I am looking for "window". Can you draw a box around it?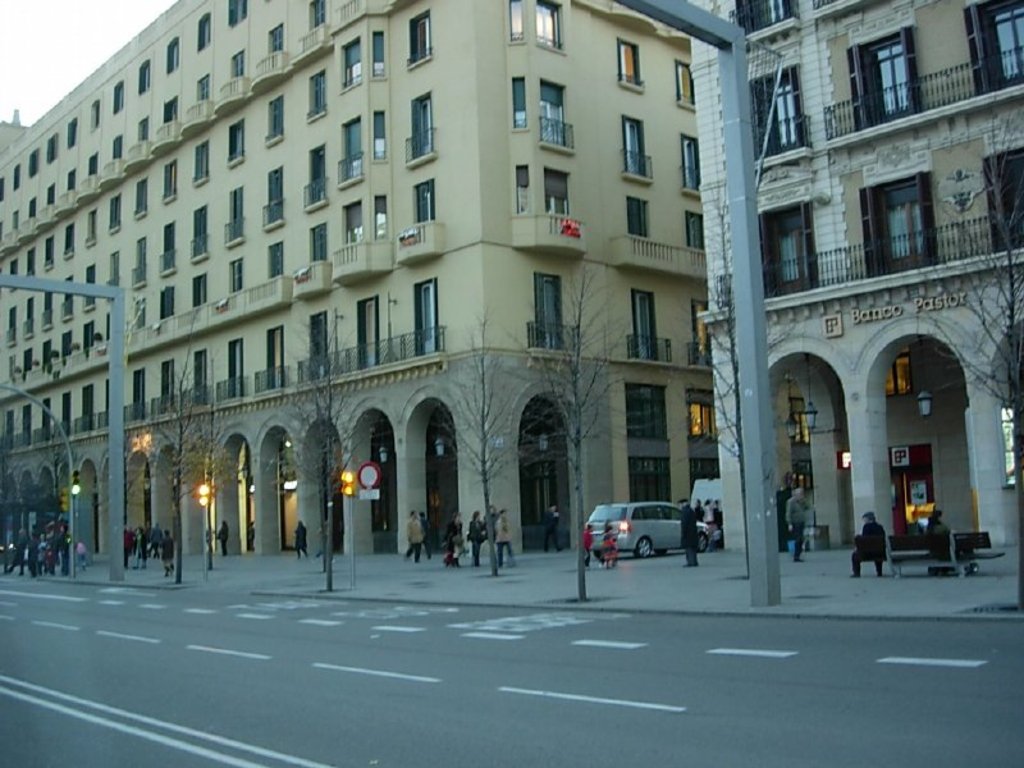
Sure, the bounding box is (636,291,654,364).
